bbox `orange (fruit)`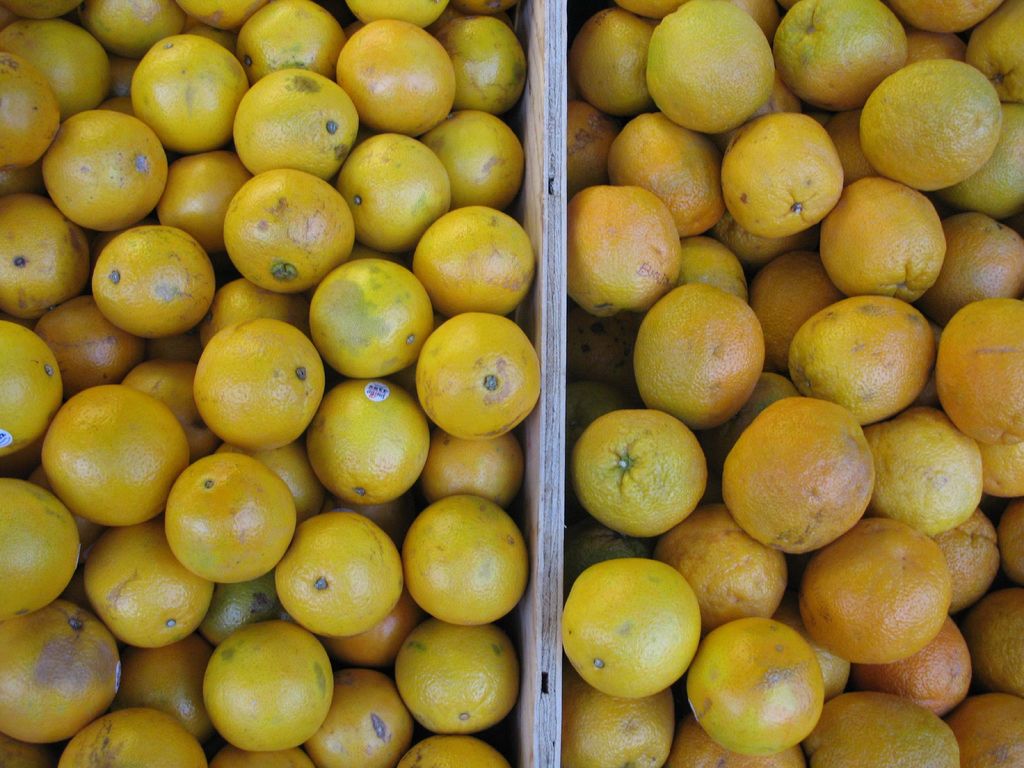
select_region(413, 502, 521, 623)
